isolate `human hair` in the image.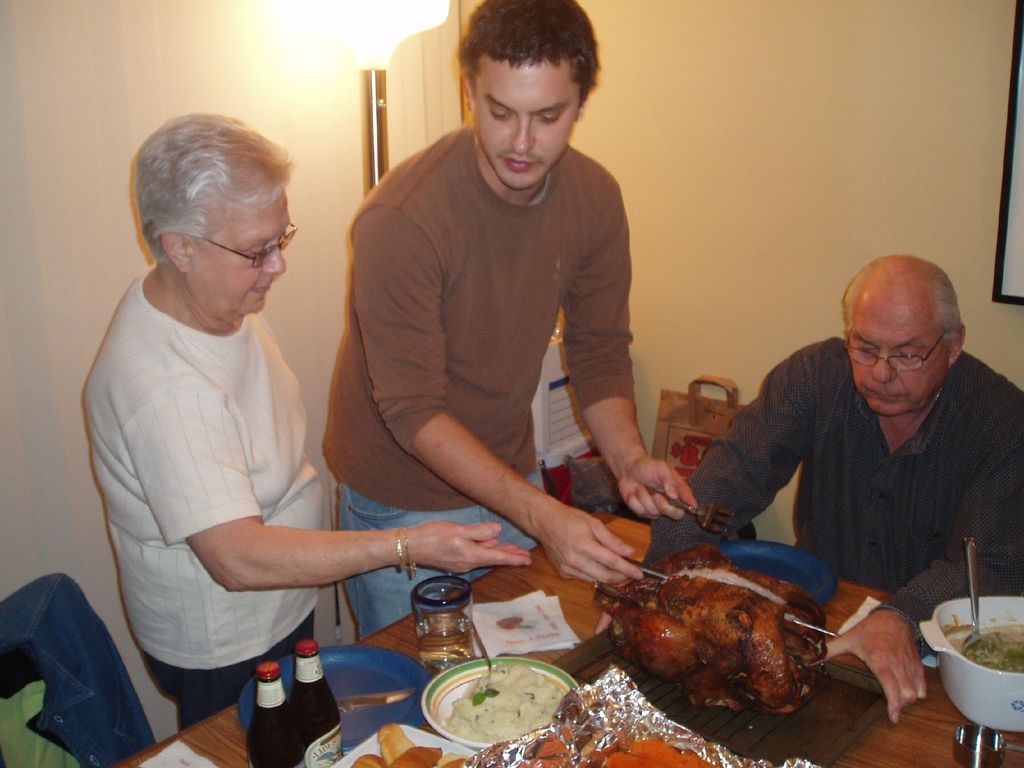
Isolated region: [837,252,964,346].
